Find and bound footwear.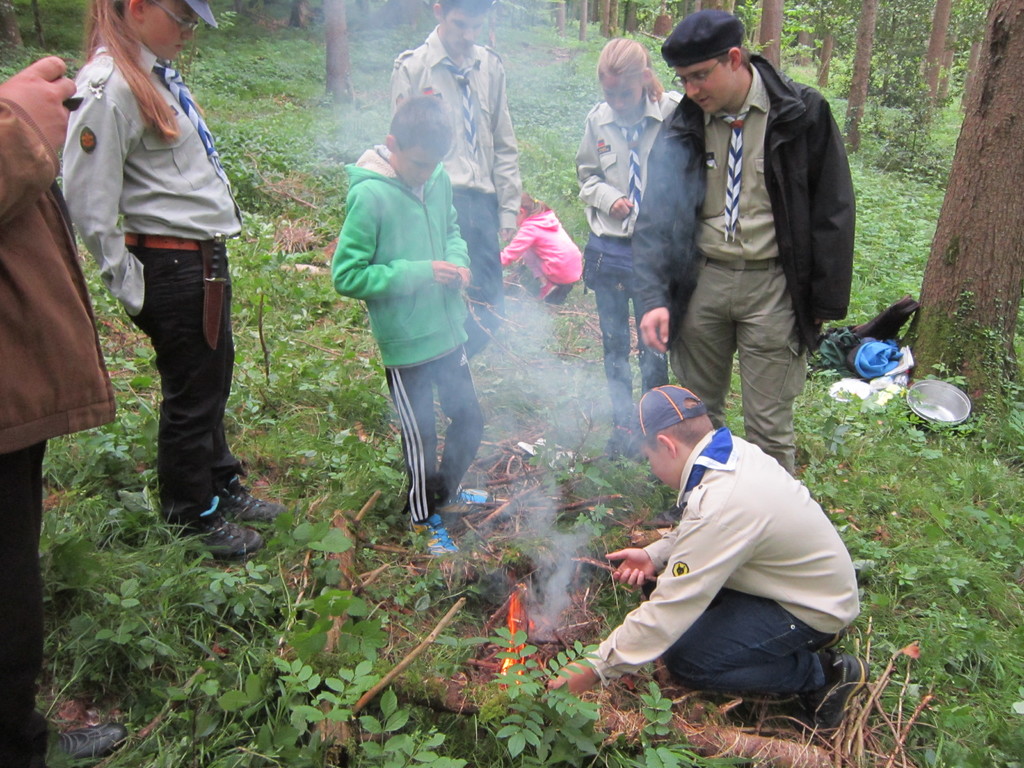
Bound: 42:717:132:767.
